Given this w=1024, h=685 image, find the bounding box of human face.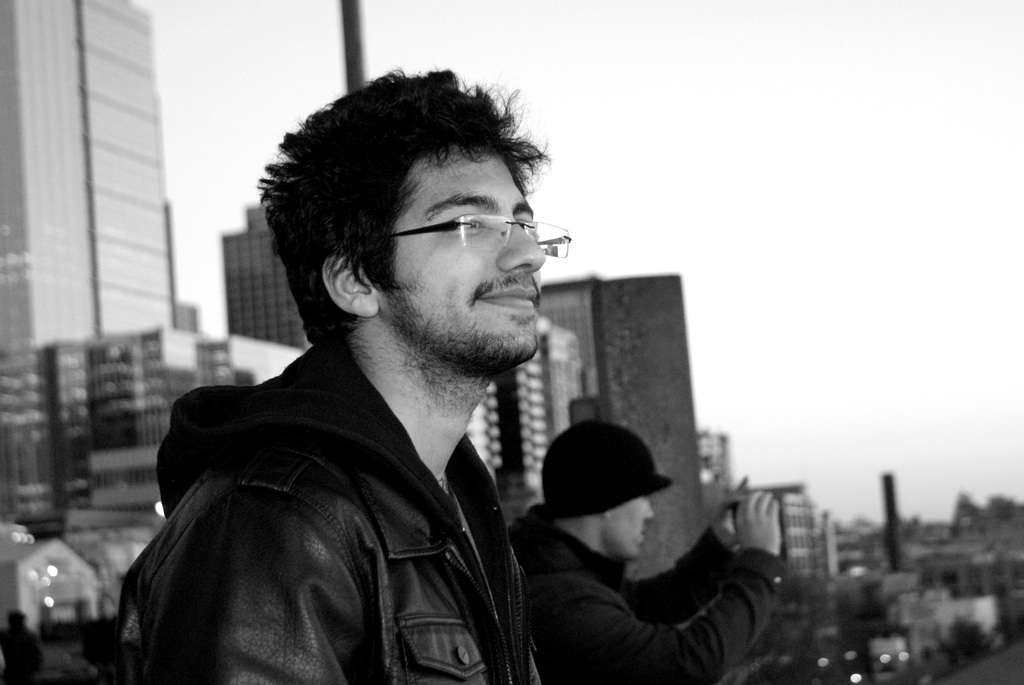
select_region(614, 497, 654, 563).
